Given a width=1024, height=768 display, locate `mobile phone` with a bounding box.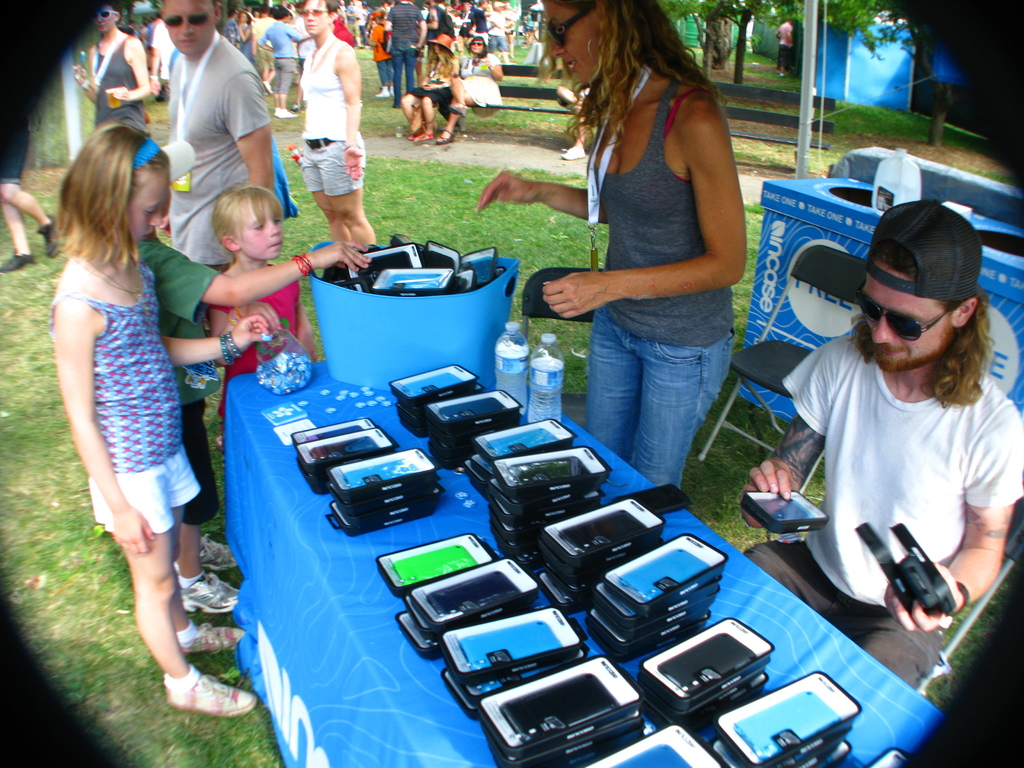
Located: select_region(617, 545, 707, 604).
